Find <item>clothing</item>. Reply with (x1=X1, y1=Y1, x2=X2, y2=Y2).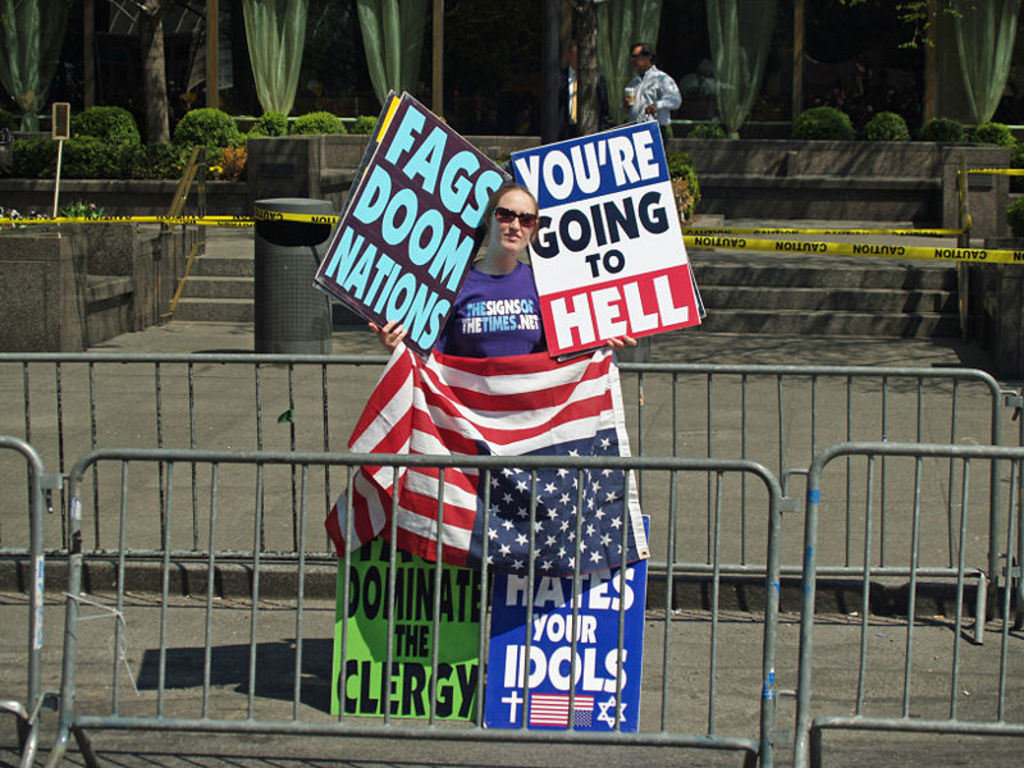
(x1=622, y1=68, x2=687, y2=143).
